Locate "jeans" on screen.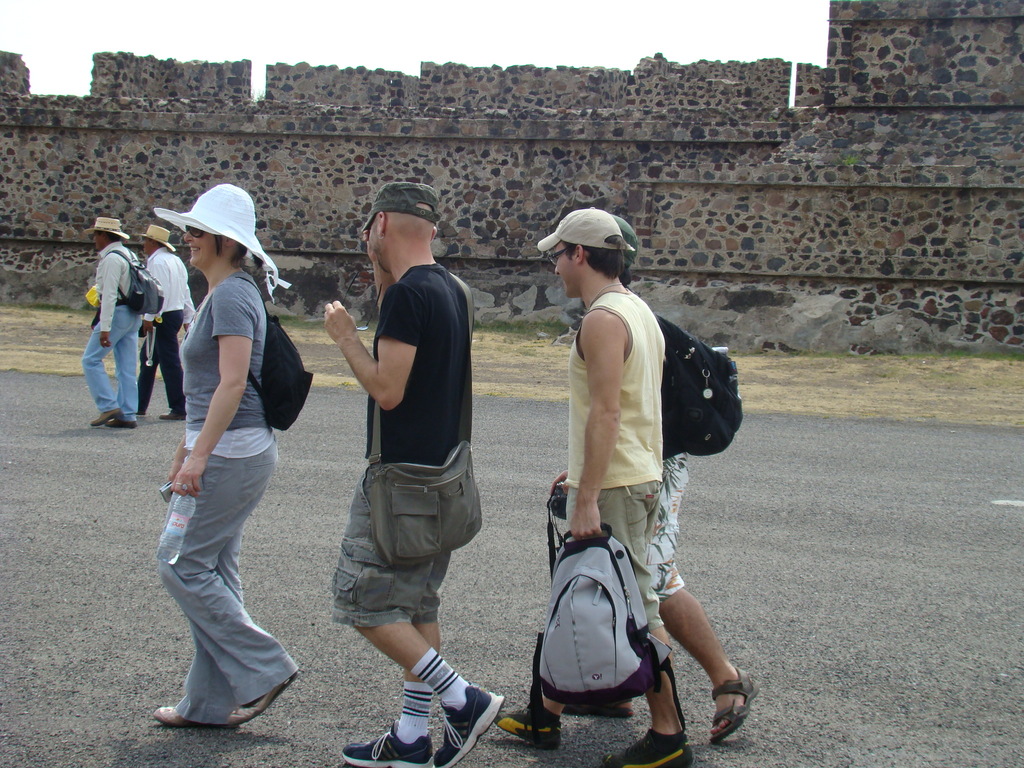
On screen at x1=78 y1=304 x2=137 y2=424.
